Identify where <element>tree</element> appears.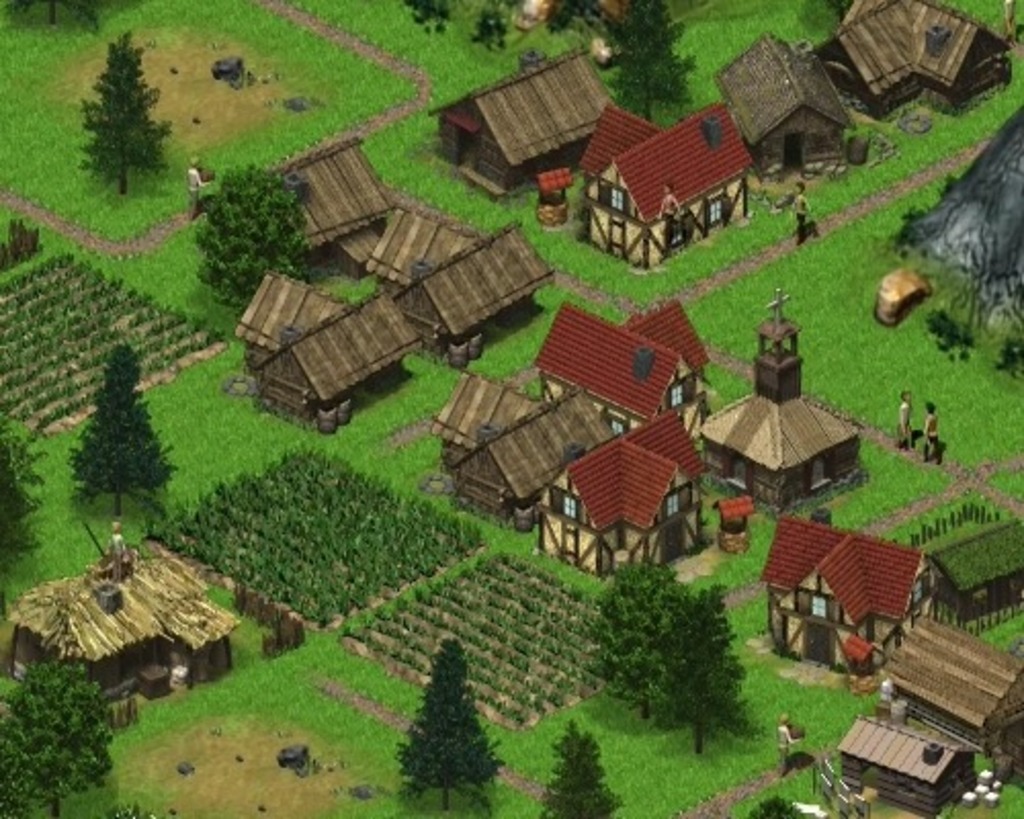
Appears at {"left": 649, "top": 581, "right": 745, "bottom": 766}.
